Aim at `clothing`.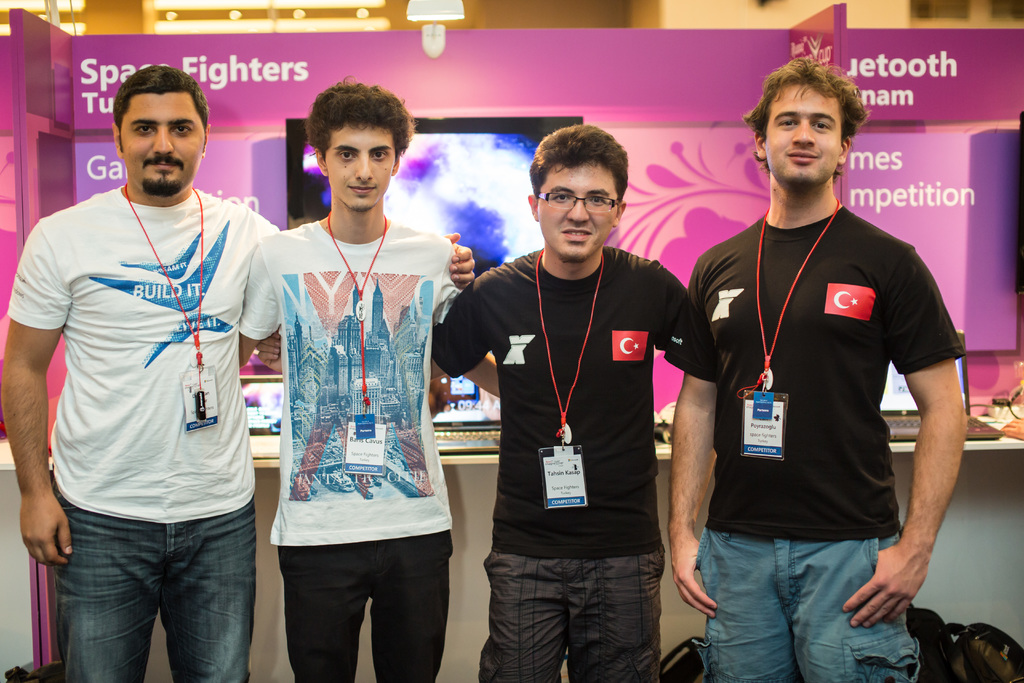
Aimed at region(240, 213, 460, 682).
